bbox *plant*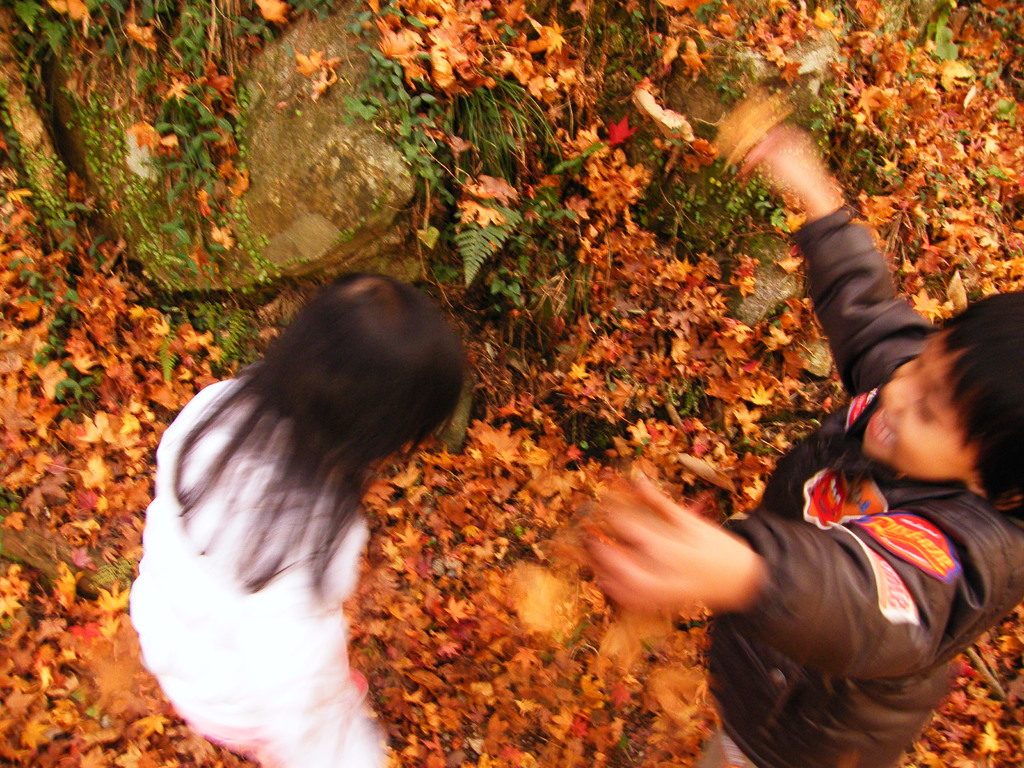
pyautogui.locateOnScreen(685, 383, 703, 415)
